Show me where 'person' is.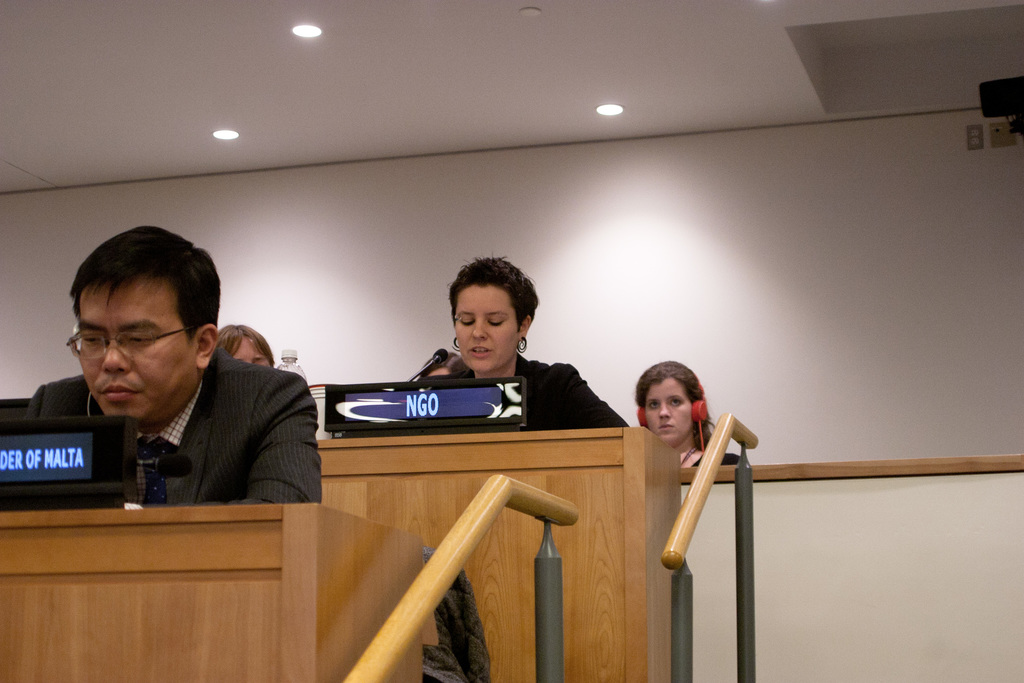
'person' is at BBox(637, 354, 748, 467).
